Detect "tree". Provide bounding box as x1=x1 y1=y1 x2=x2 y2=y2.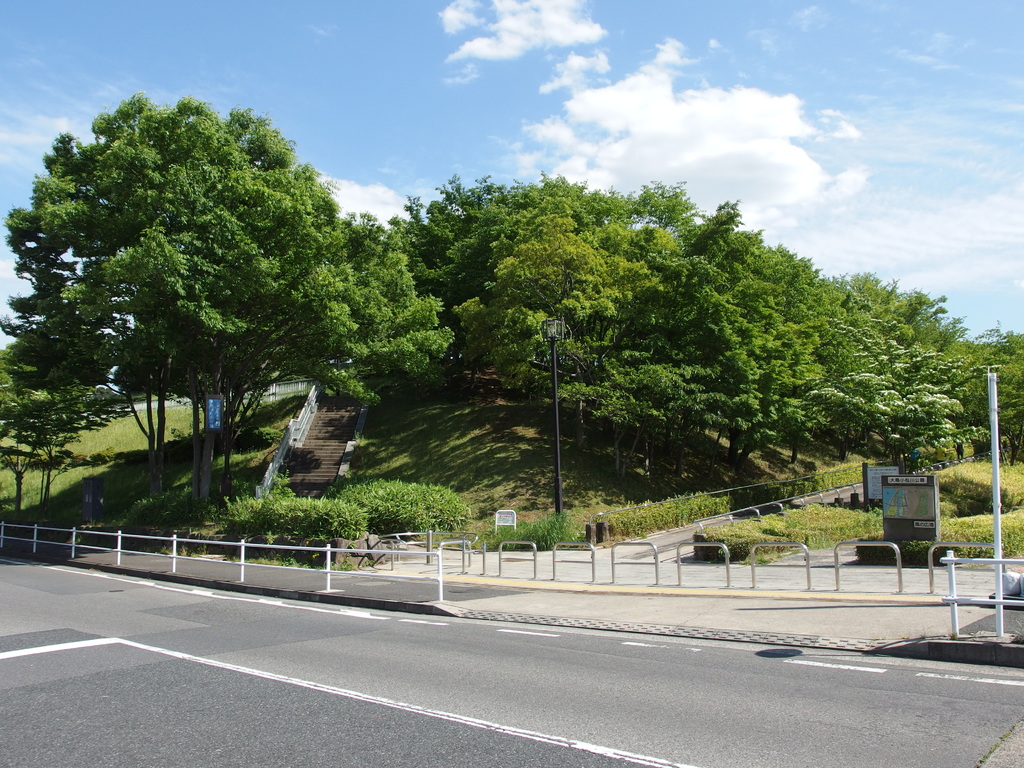
x1=113 y1=177 x2=361 y2=505.
